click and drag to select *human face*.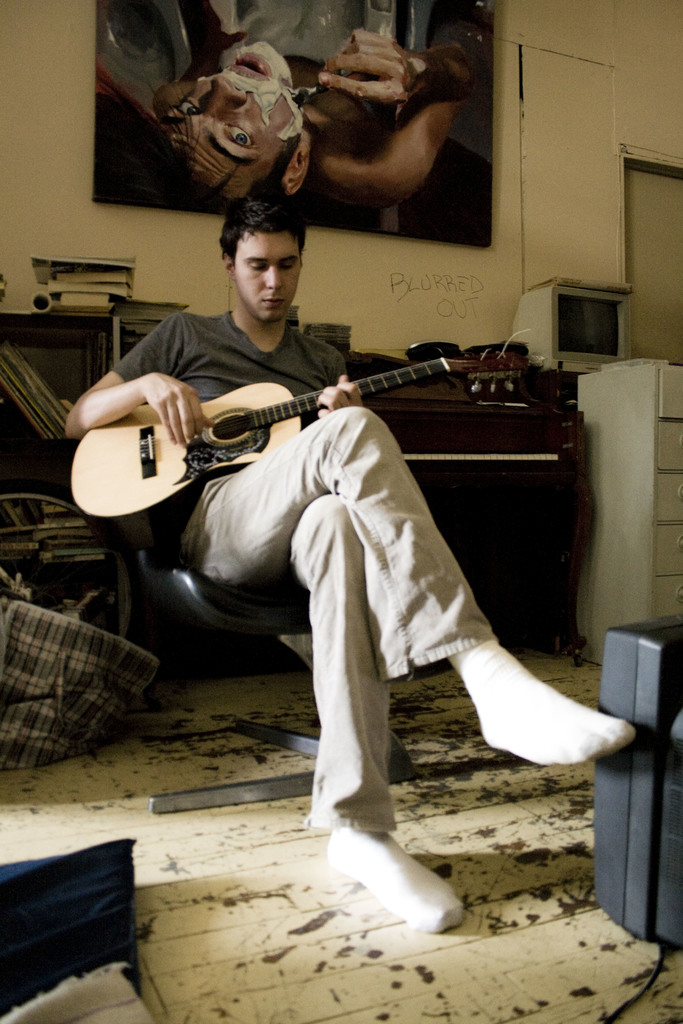
Selection: <box>159,42,297,193</box>.
